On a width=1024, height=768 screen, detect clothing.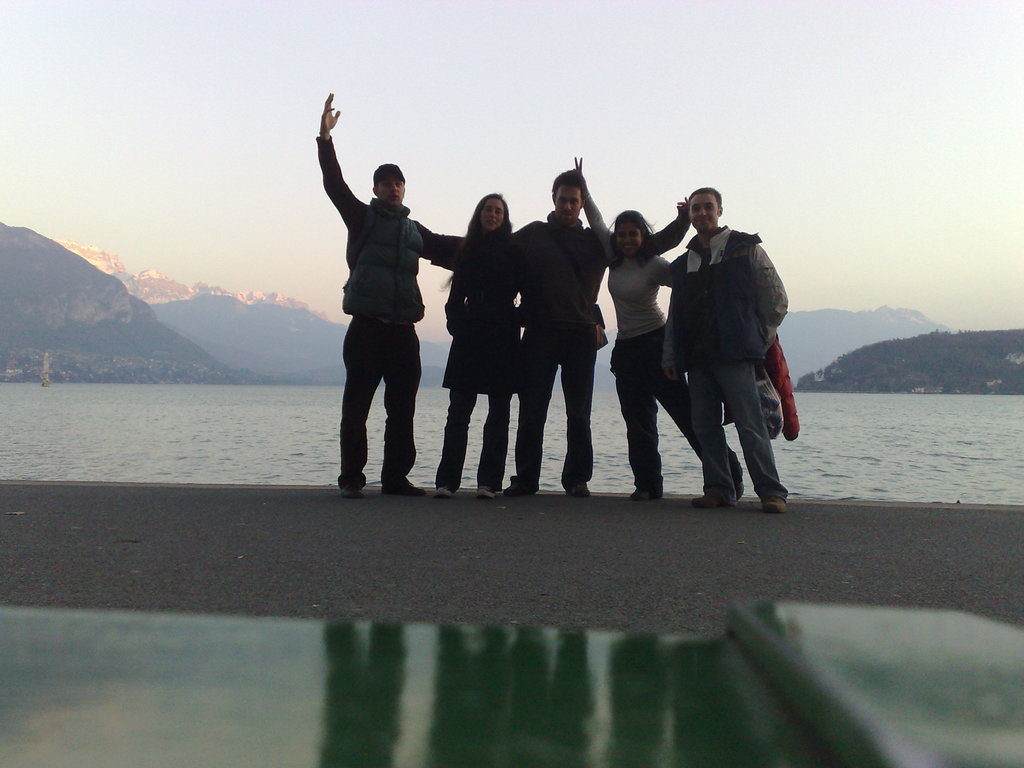
[440, 389, 512, 482].
